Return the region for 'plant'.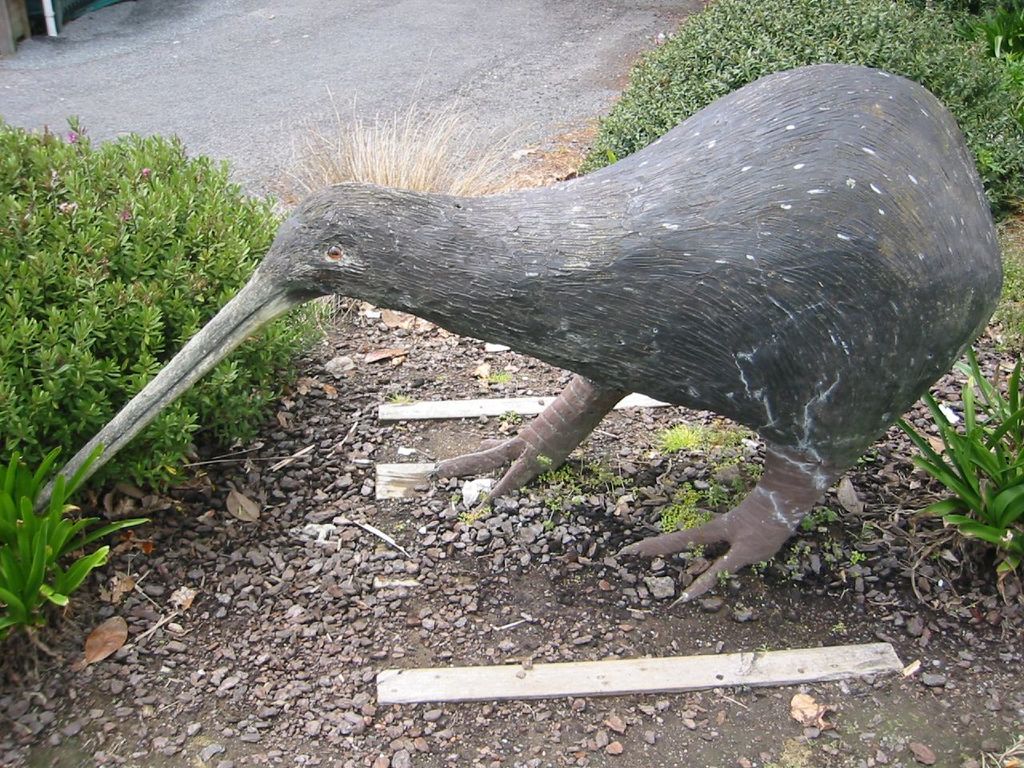
bbox=[890, 345, 1023, 586].
